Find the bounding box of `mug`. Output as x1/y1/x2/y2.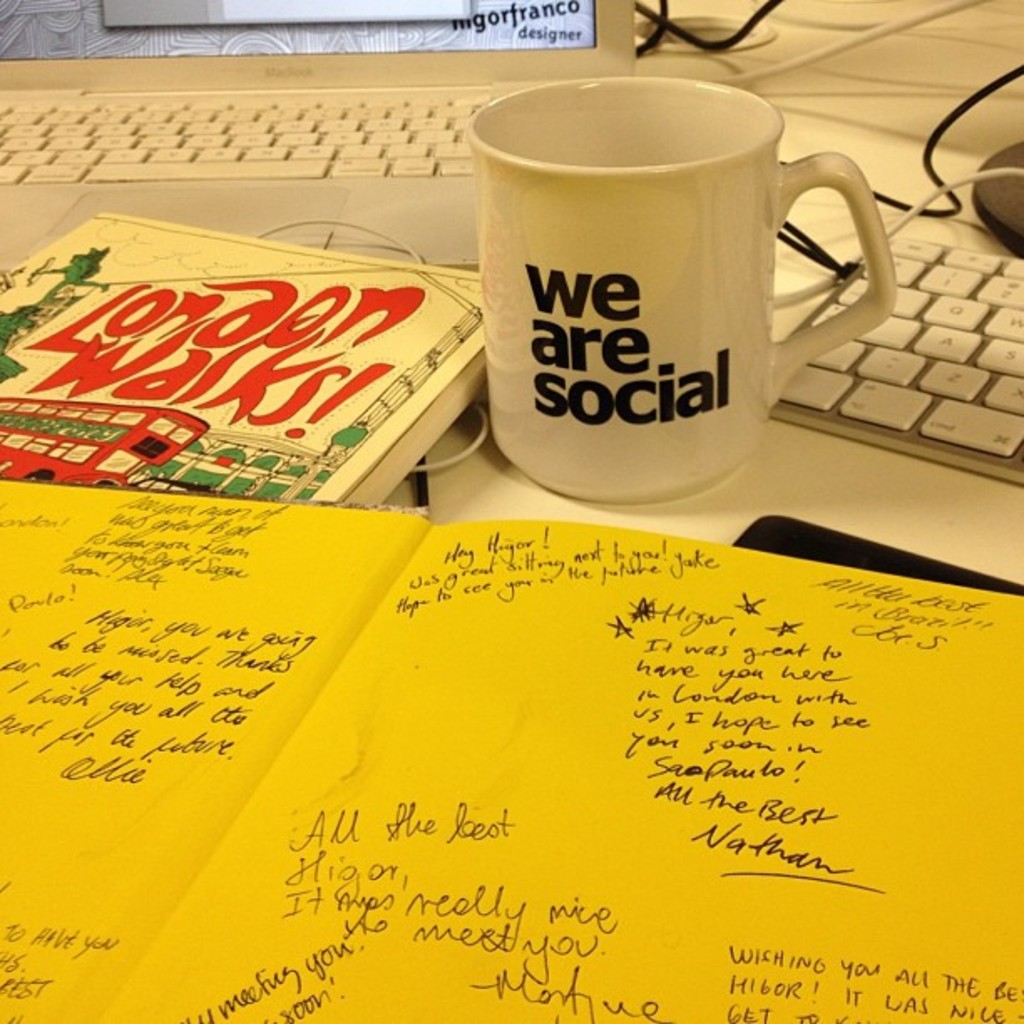
463/72/897/504.
